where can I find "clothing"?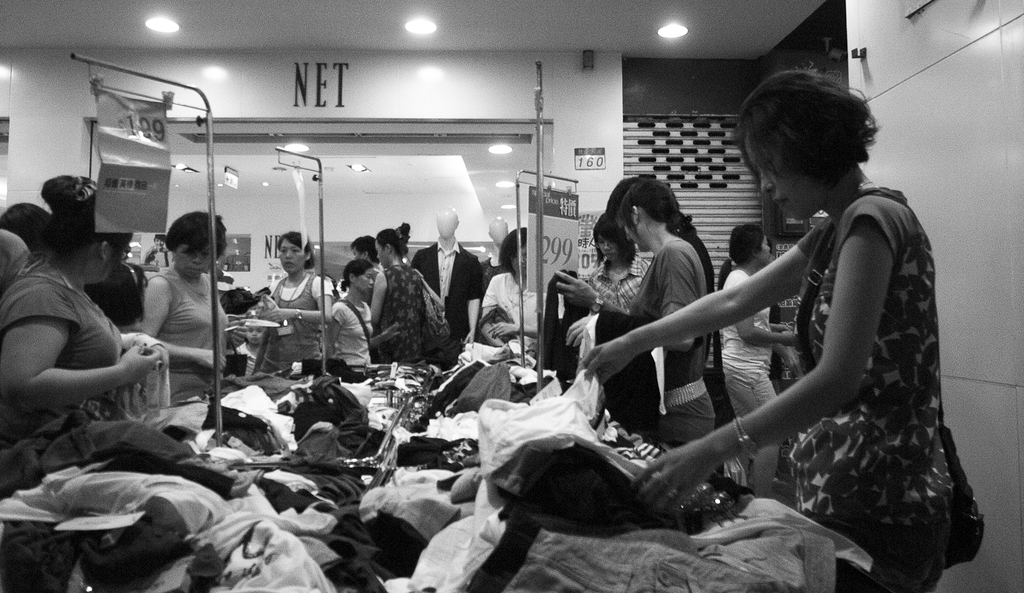
You can find it at left=12, top=222, right=153, bottom=478.
